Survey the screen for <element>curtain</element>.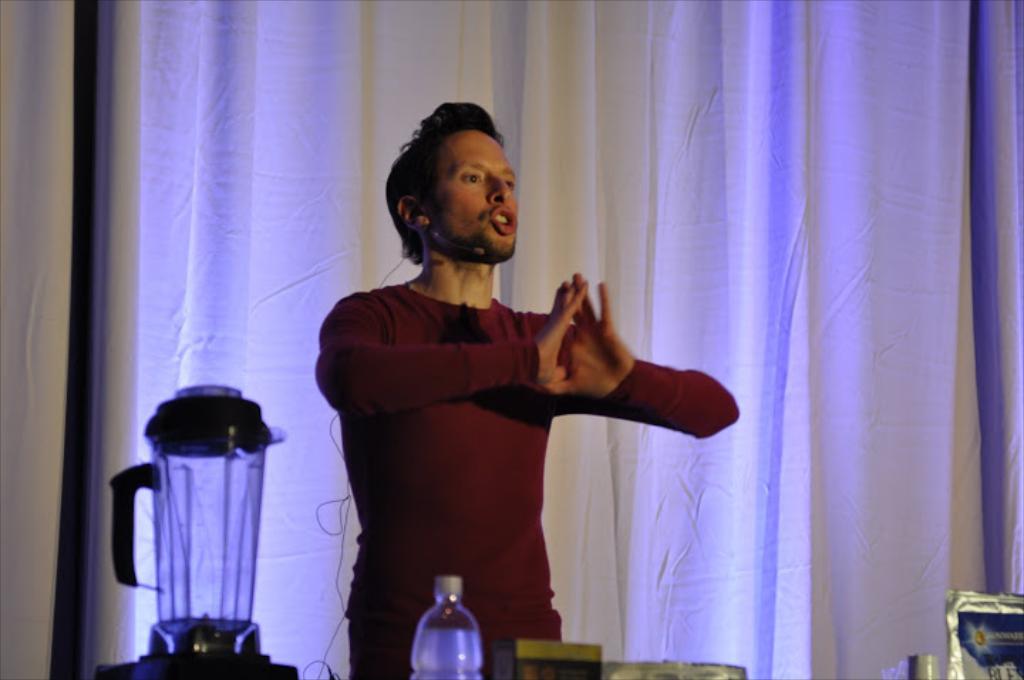
Survey found: (left=0, top=0, right=1023, bottom=679).
